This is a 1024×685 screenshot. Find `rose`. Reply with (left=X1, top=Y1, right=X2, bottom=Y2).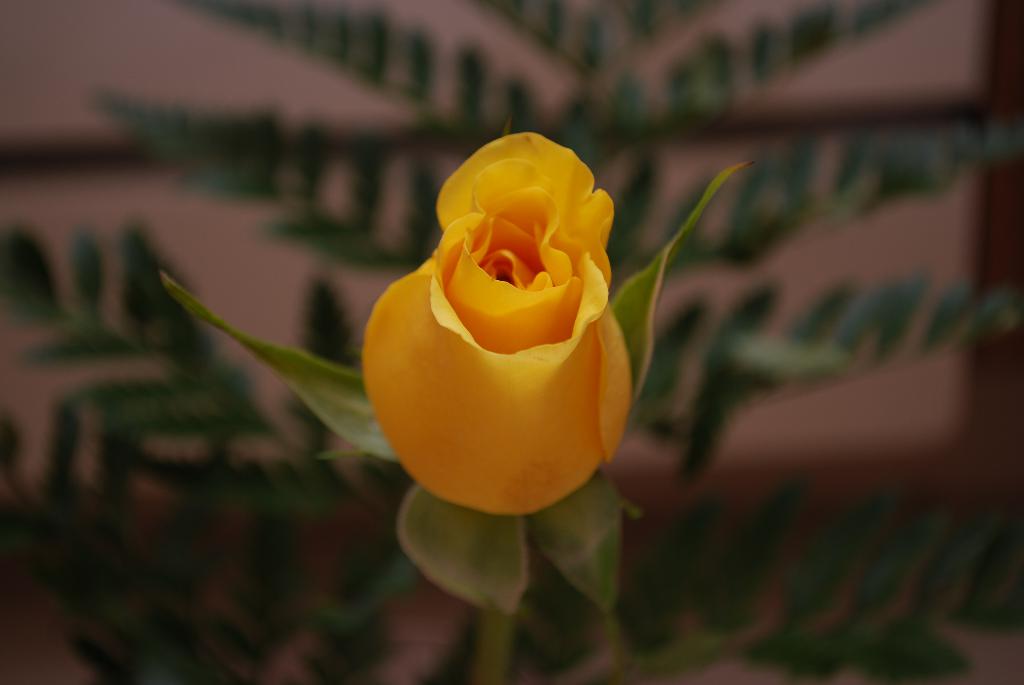
(left=356, top=131, right=632, bottom=517).
